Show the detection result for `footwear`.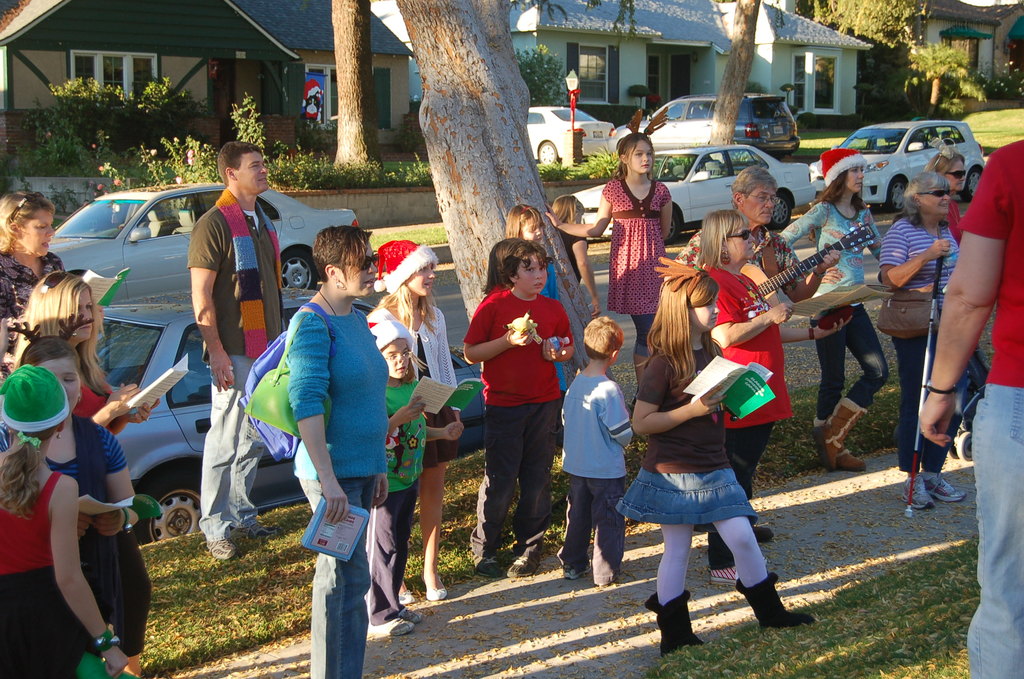
563, 555, 589, 578.
